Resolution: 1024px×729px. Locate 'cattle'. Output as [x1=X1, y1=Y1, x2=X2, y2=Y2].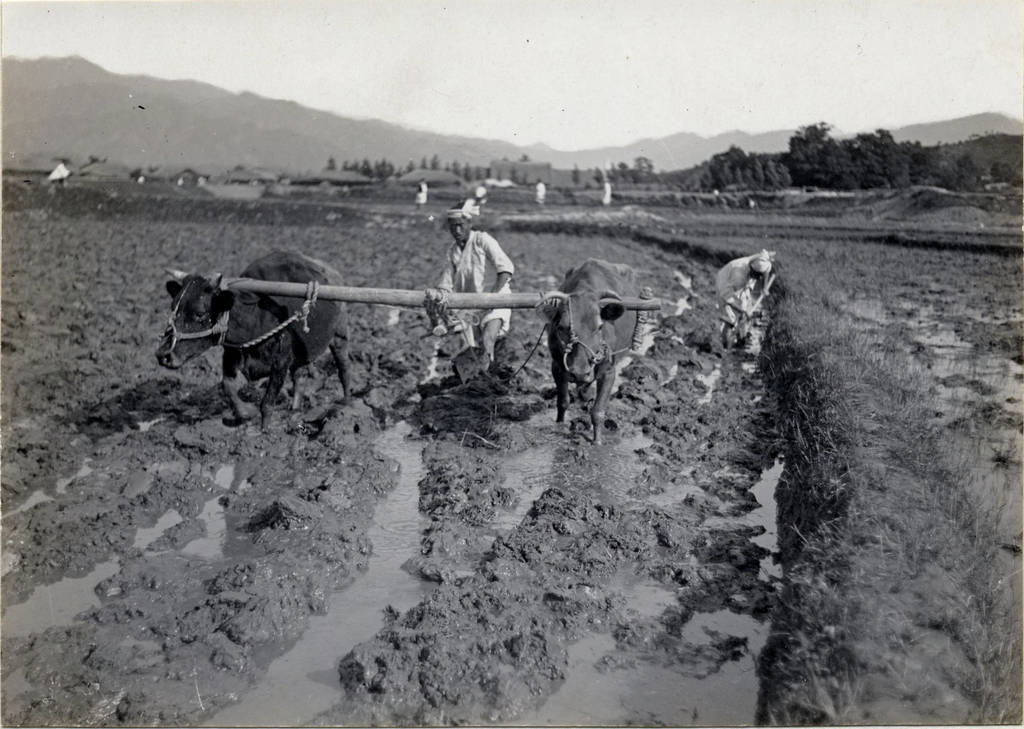
[x1=156, y1=252, x2=351, y2=432].
